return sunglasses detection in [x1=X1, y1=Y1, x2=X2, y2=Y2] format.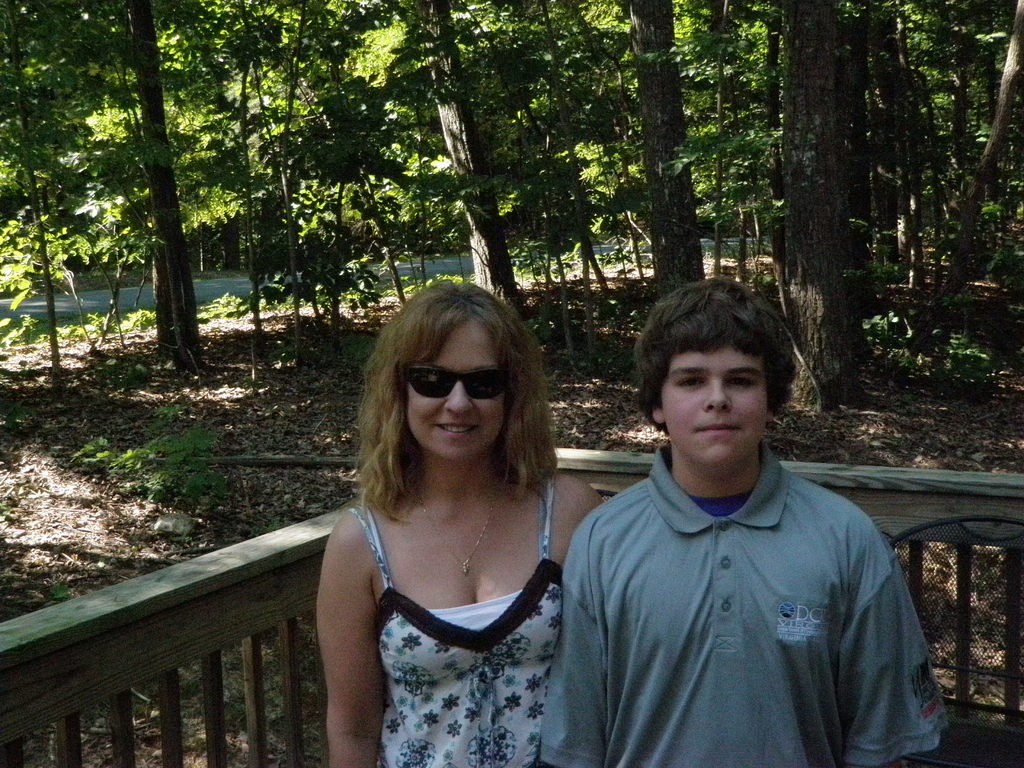
[x1=396, y1=367, x2=511, y2=399].
